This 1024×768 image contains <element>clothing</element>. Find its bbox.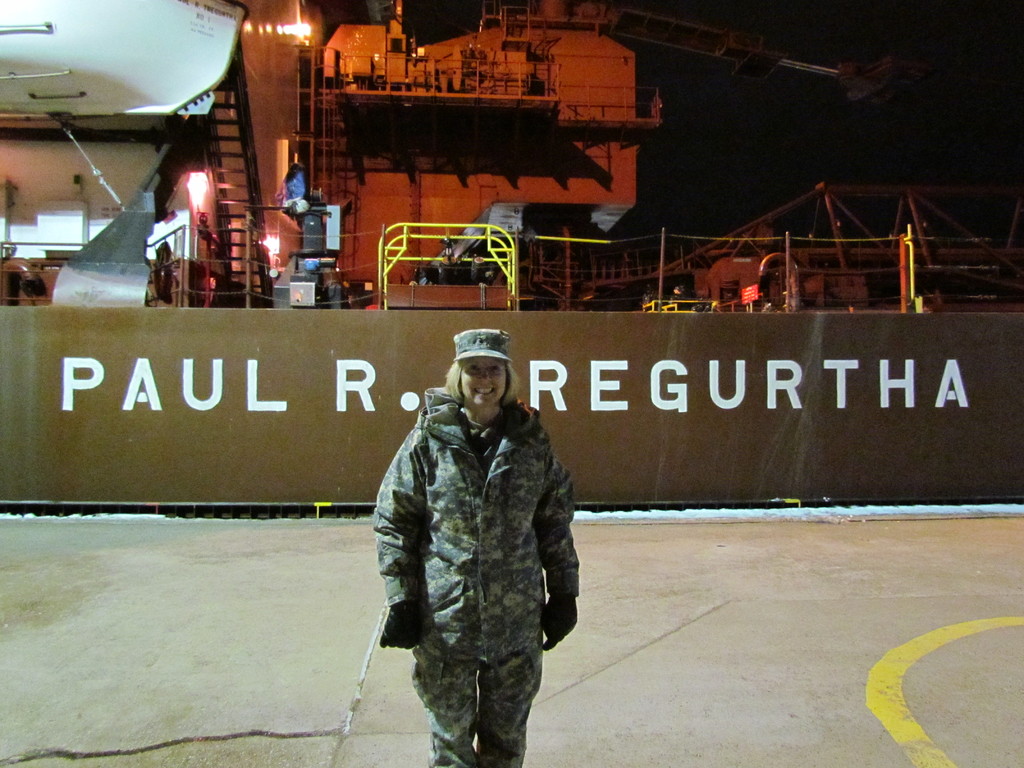
bbox=[366, 322, 599, 765].
